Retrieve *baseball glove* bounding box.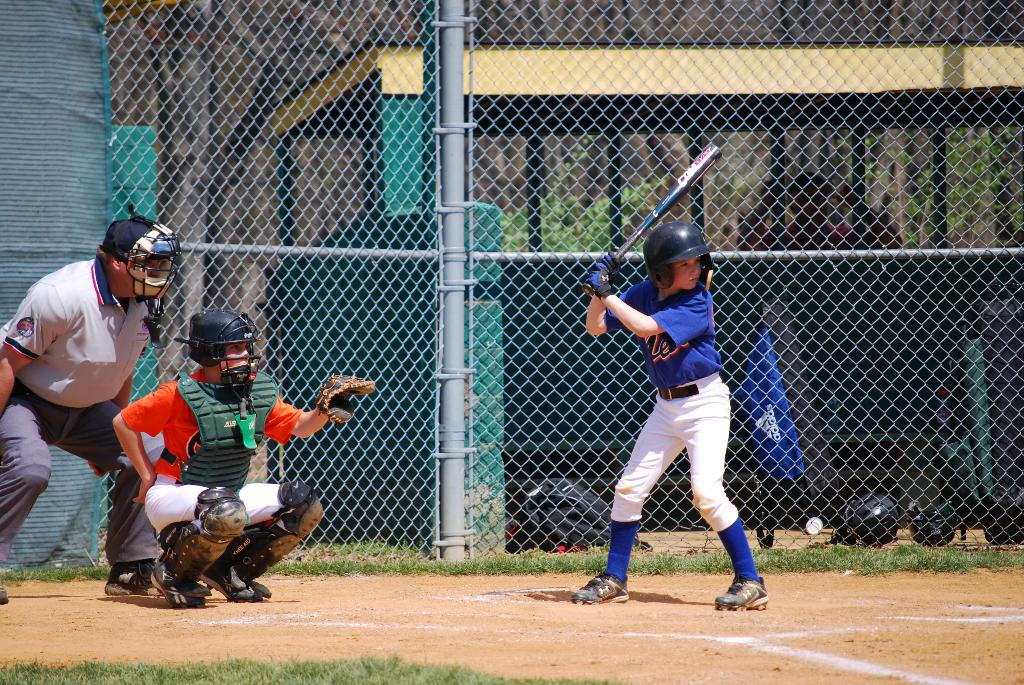
Bounding box: select_region(315, 370, 376, 423).
